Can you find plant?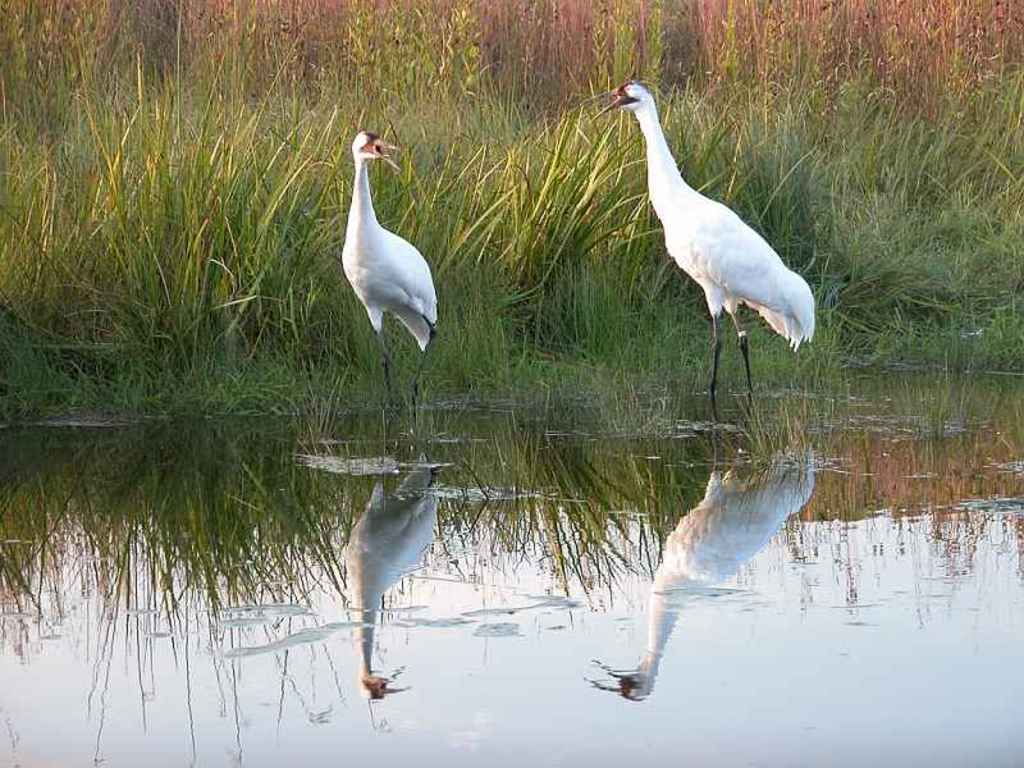
Yes, bounding box: BBox(468, 47, 600, 251).
